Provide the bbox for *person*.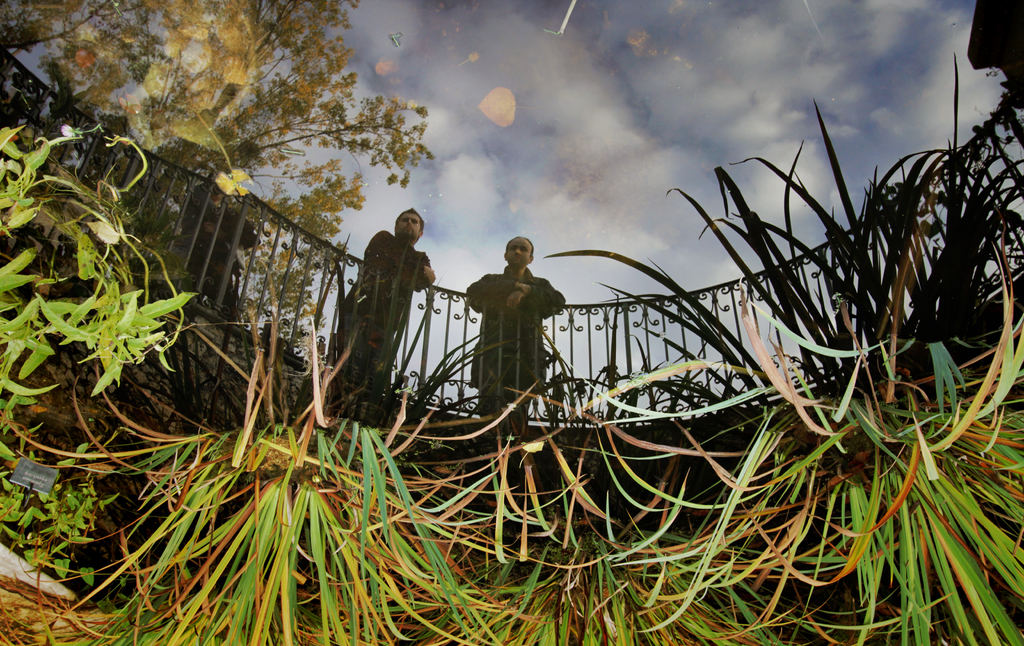
332,204,434,417.
